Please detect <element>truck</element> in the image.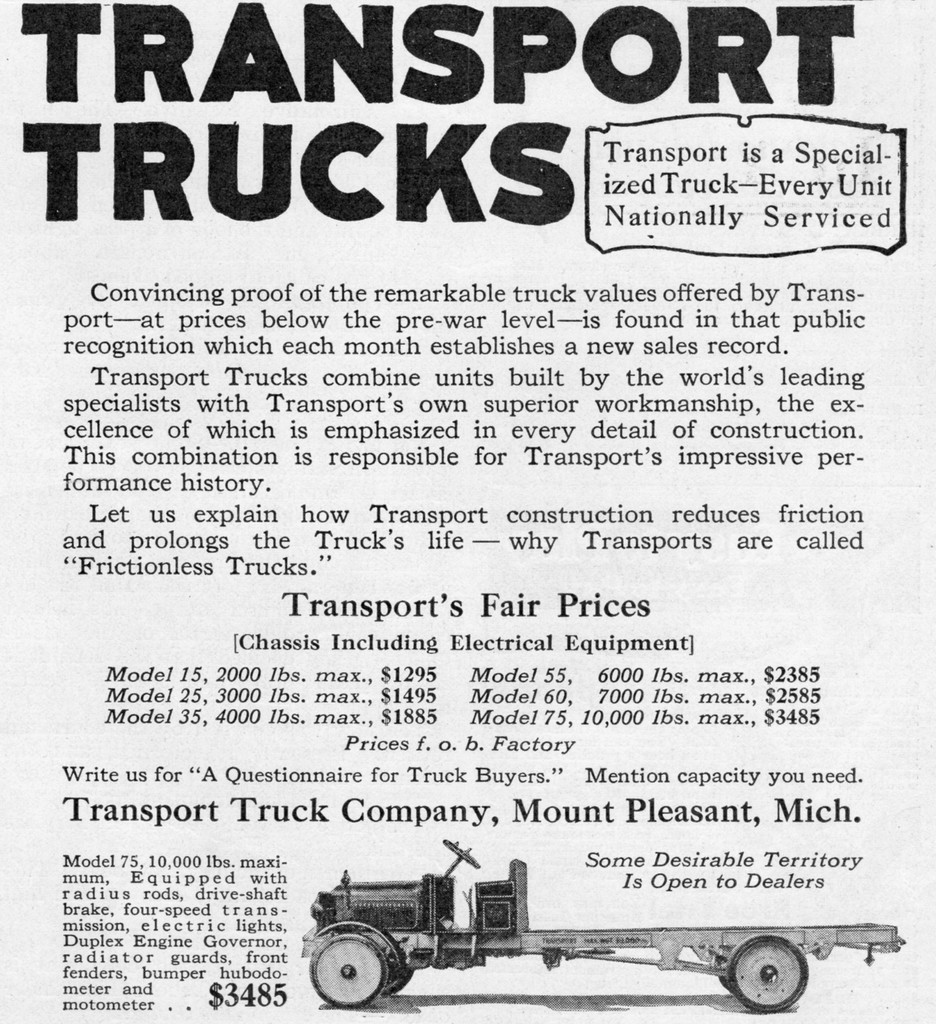
Rect(304, 817, 864, 1006).
